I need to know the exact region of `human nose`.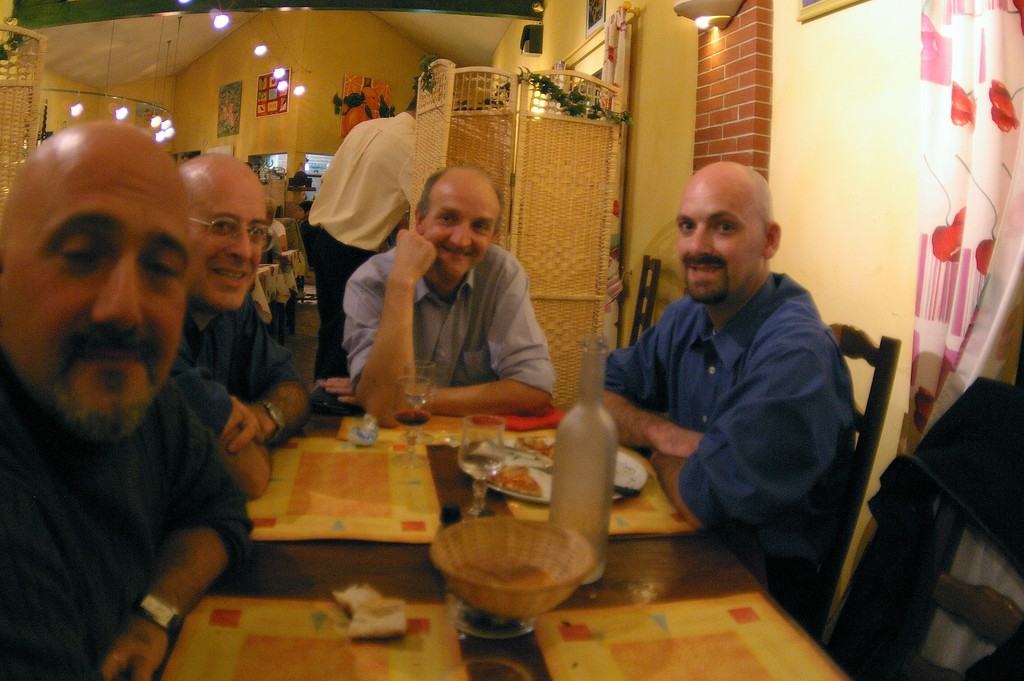
Region: bbox(86, 252, 141, 327).
